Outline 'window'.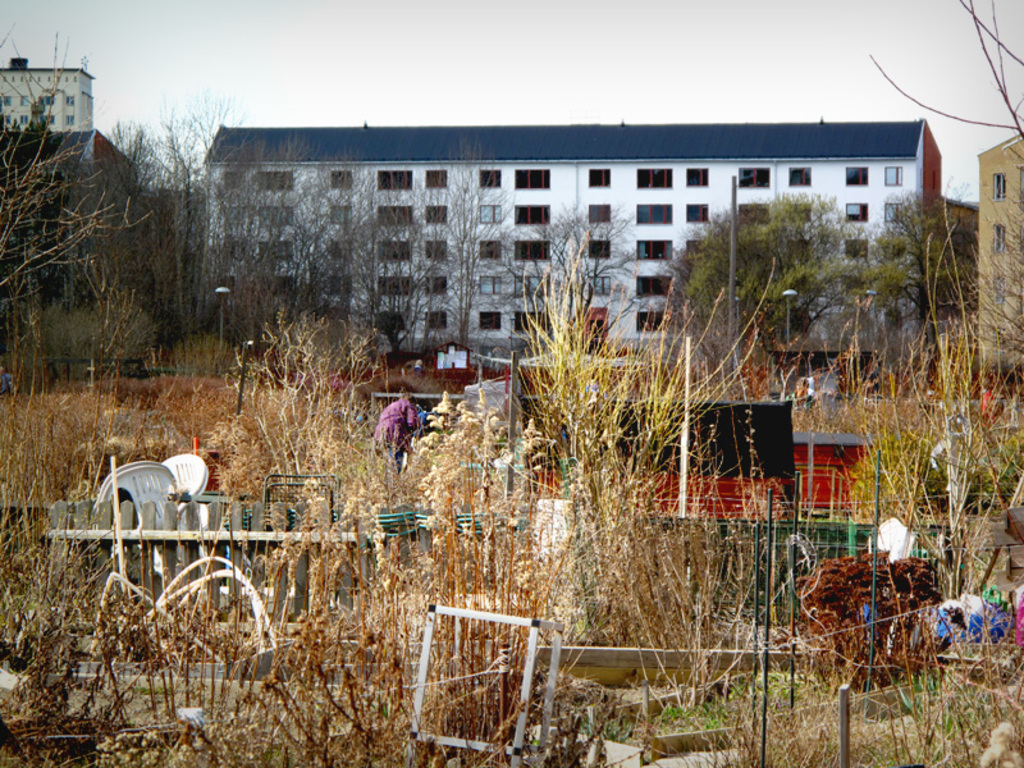
Outline: [x1=330, y1=170, x2=355, y2=189].
